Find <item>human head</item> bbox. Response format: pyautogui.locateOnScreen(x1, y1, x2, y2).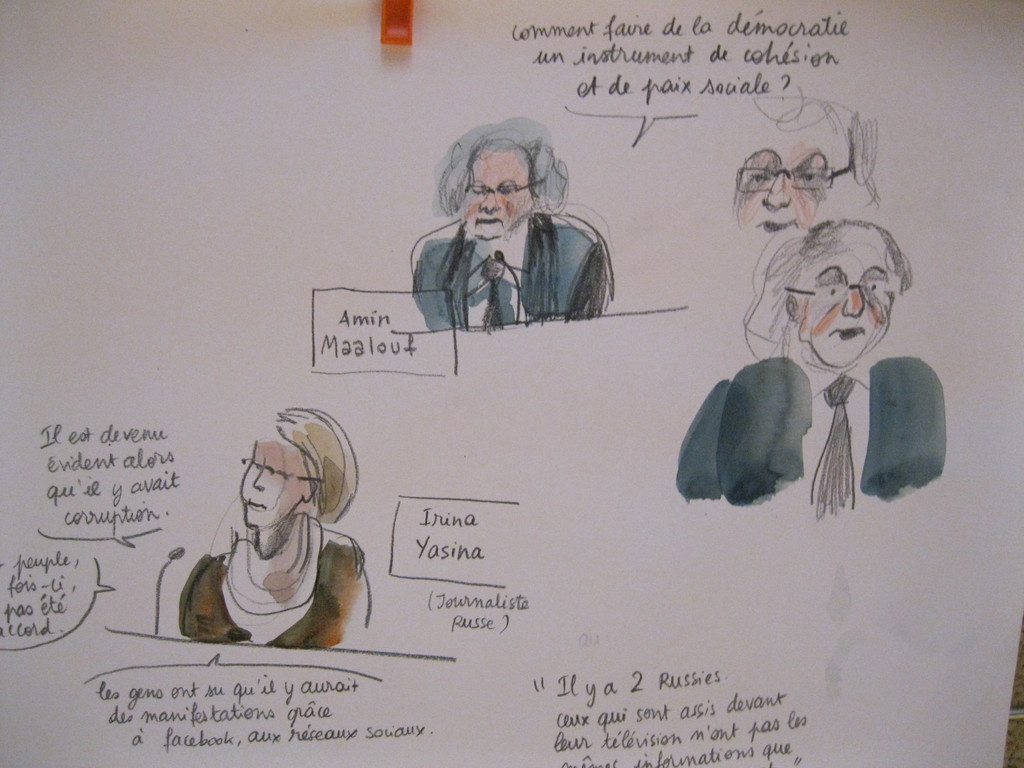
pyautogui.locateOnScreen(727, 95, 866, 237).
